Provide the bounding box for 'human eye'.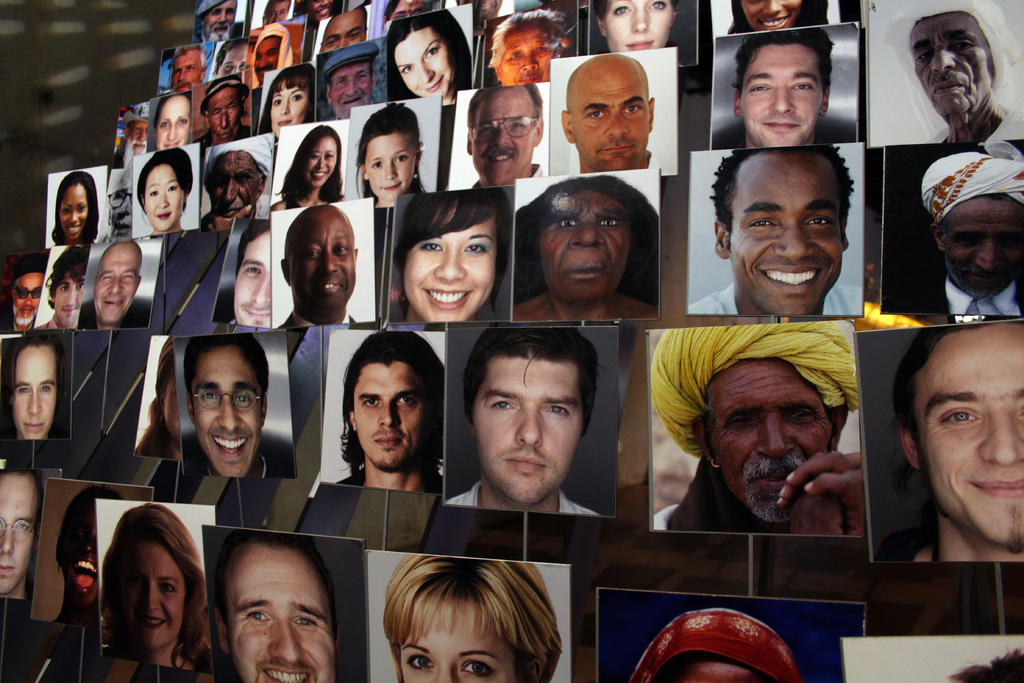
l=269, t=12, r=273, b=17.
